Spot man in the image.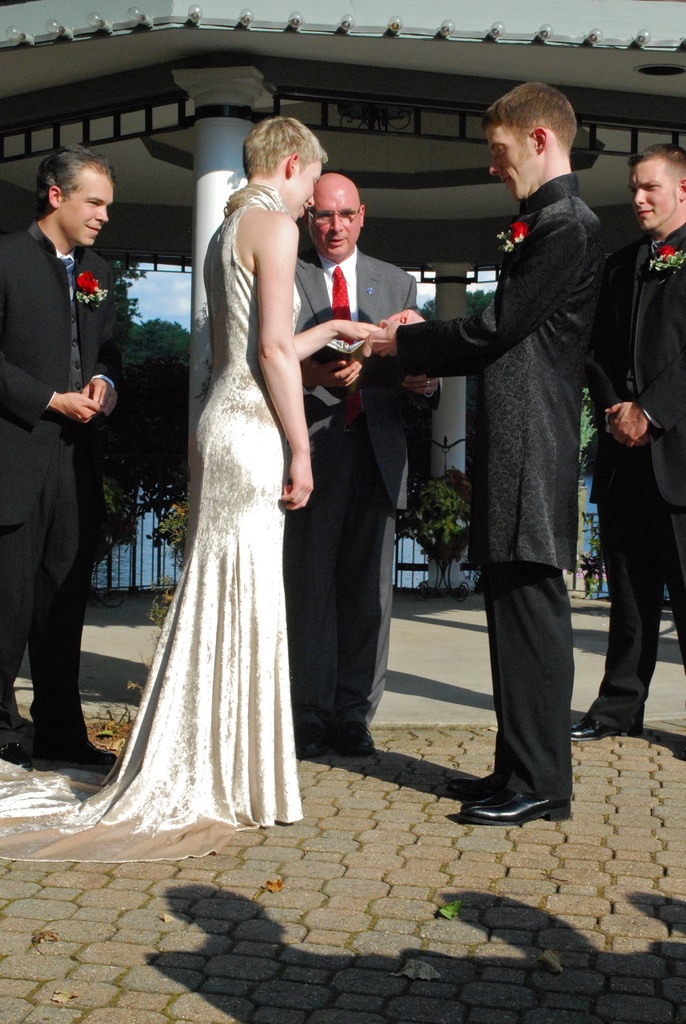
man found at locate(291, 170, 444, 756).
